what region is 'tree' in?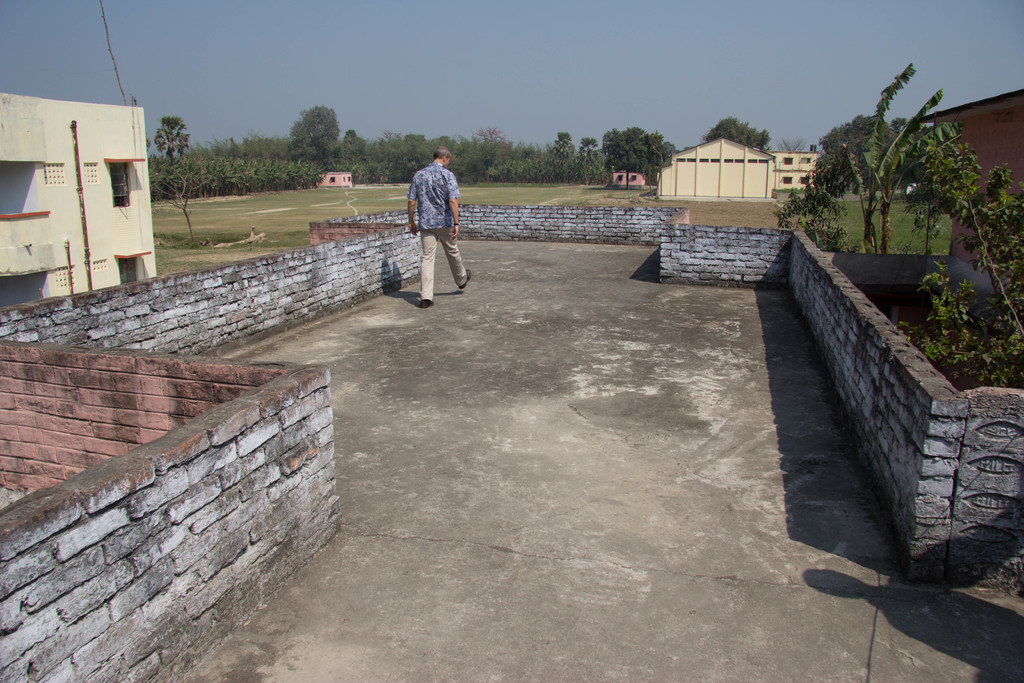
bbox(701, 119, 764, 155).
